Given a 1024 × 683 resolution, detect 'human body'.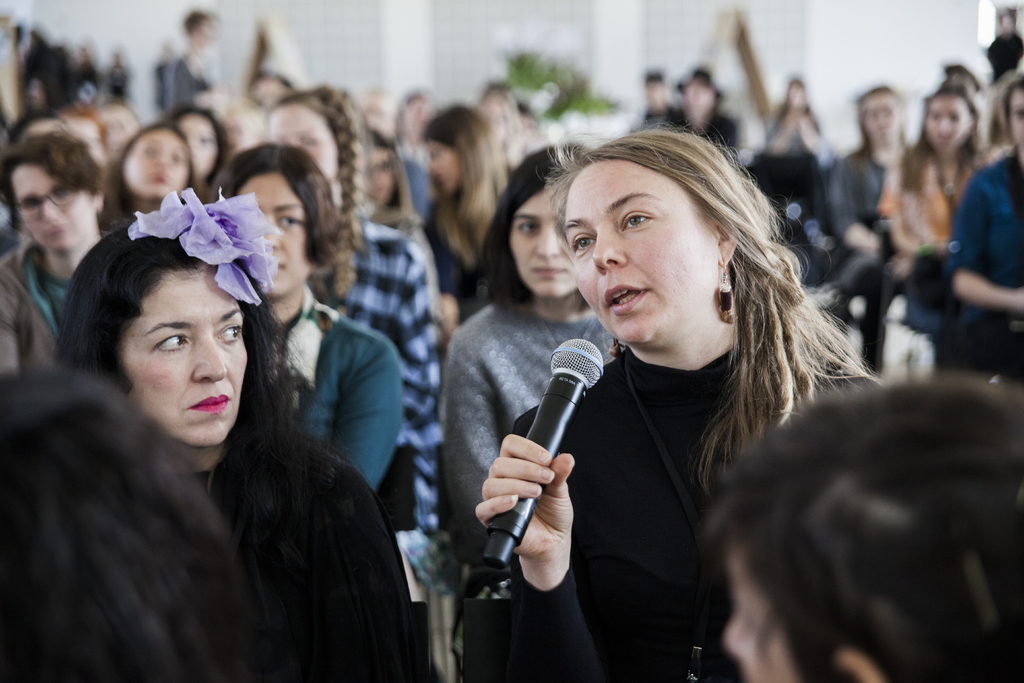
bbox=(220, 142, 443, 682).
